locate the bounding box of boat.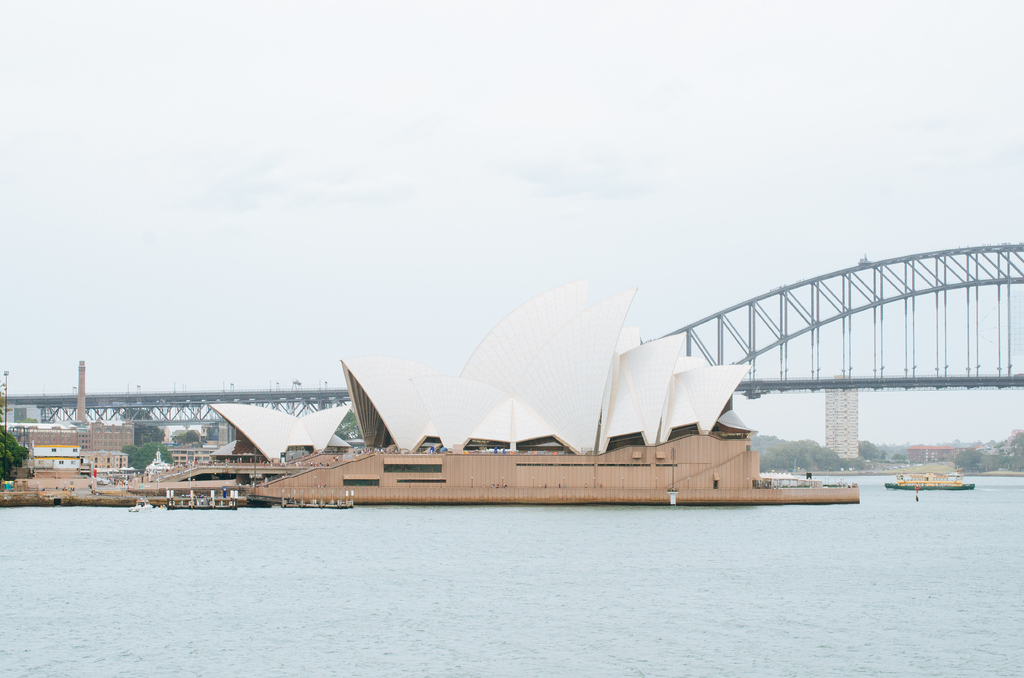
Bounding box: pyautogui.locateOnScreen(158, 489, 240, 513).
